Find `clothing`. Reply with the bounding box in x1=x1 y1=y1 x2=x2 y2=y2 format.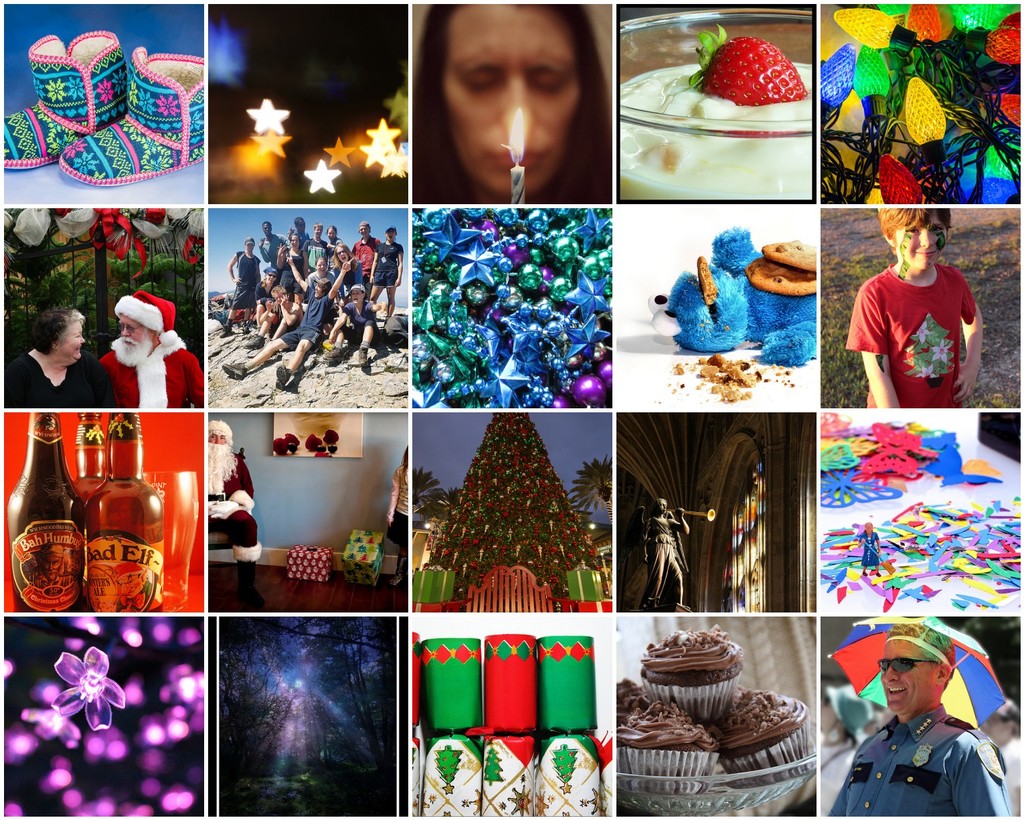
x1=307 y1=232 x2=329 y2=250.
